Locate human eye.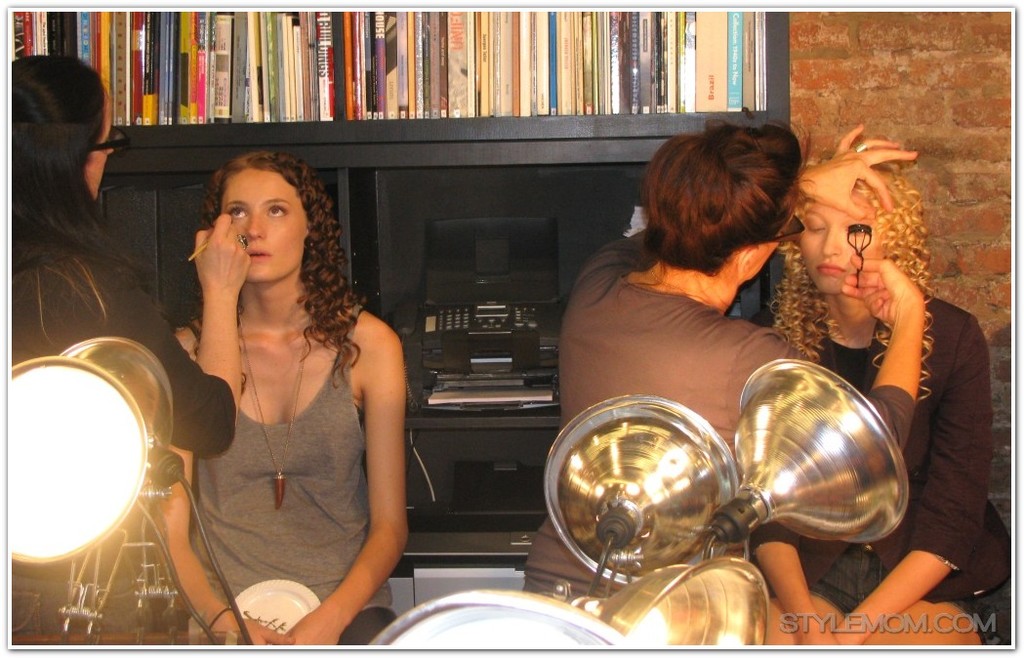
Bounding box: Rect(227, 207, 249, 224).
